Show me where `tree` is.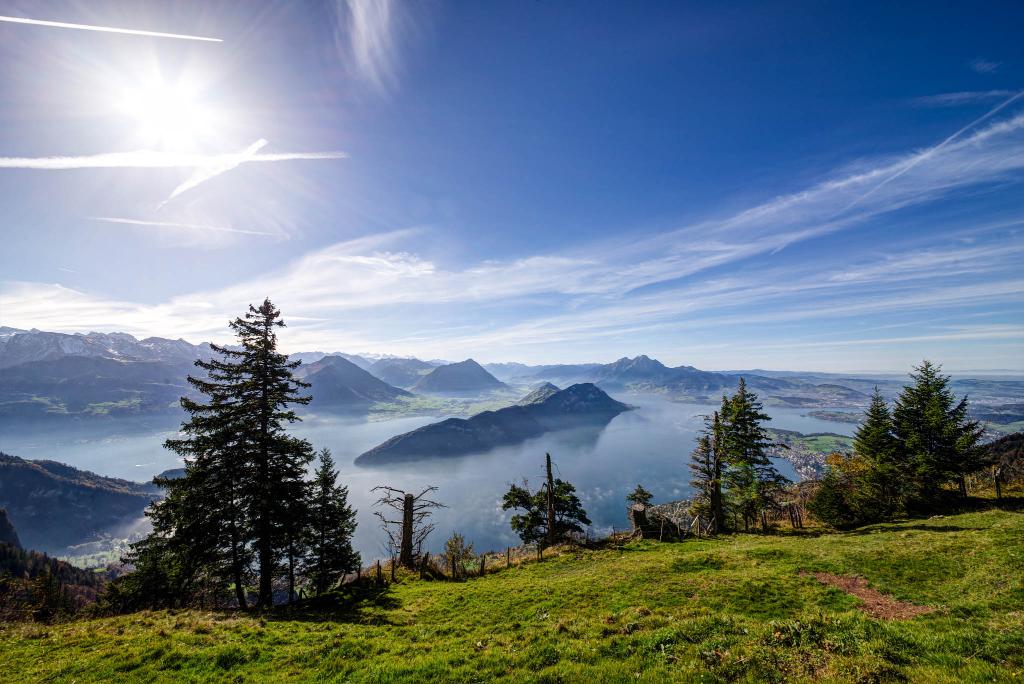
`tree` is at (x1=675, y1=428, x2=723, y2=531).
